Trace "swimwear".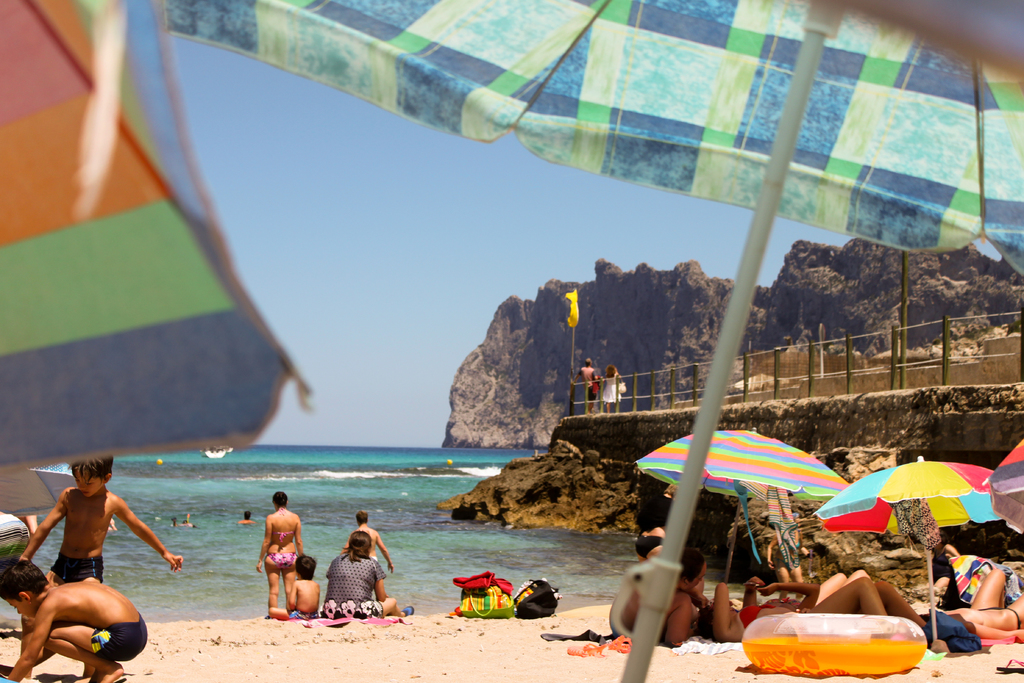
Traced to (x1=92, y1=610, x2=149, y2=664).
